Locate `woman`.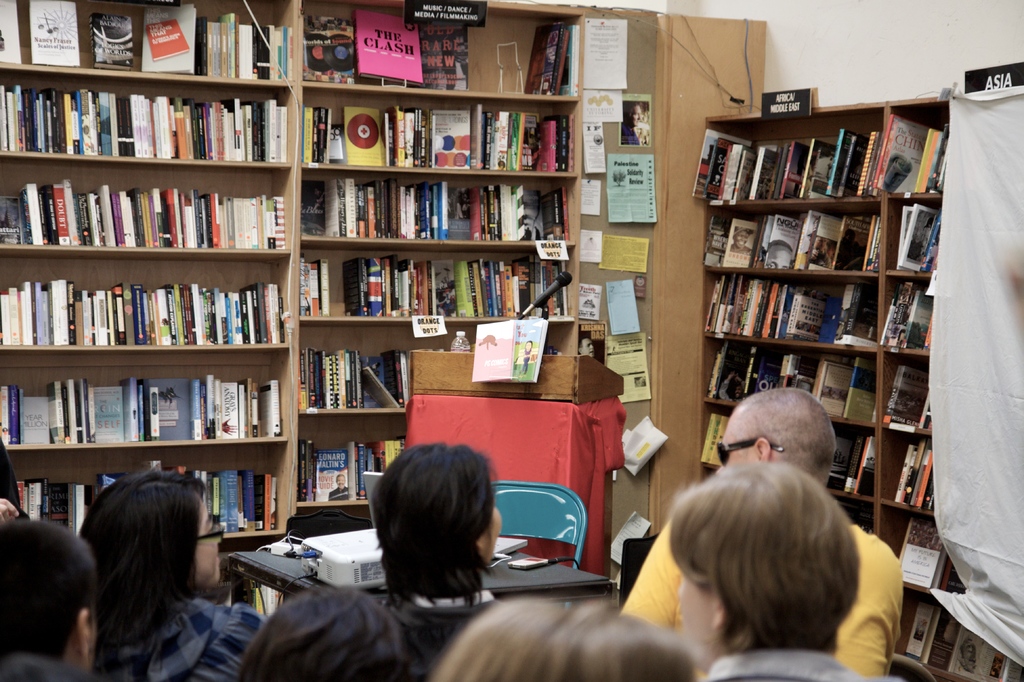
Bounding box: crop(71, 465, 259, 681).
